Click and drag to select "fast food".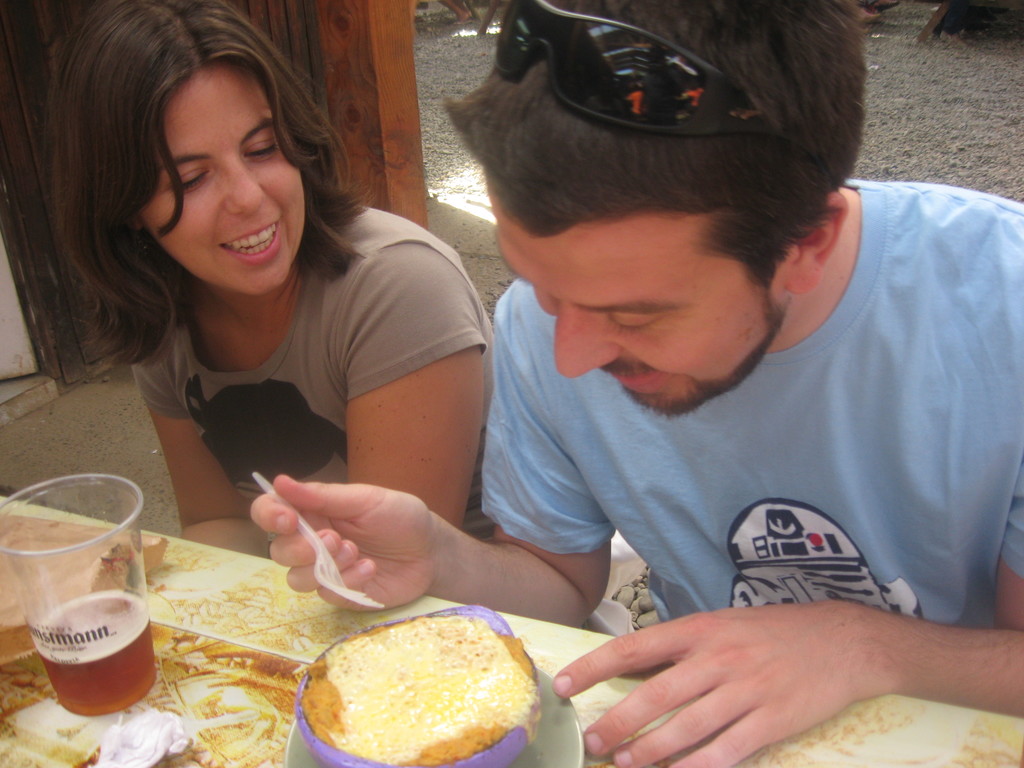
Selection: [282, 611, 573, 765].
